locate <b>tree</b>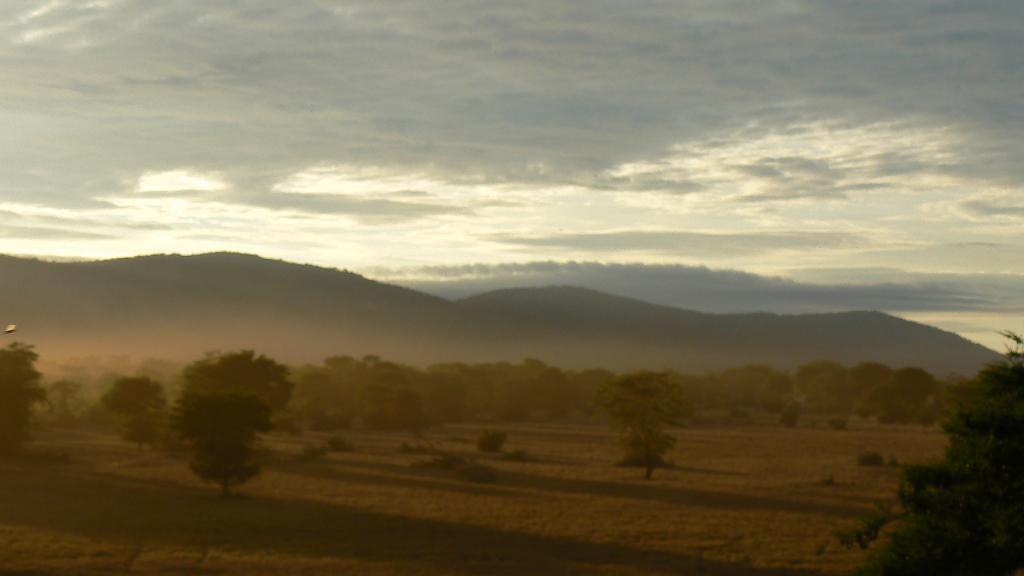
{"left": 593, "top": 370, "right": 692, "bottom": 482}
